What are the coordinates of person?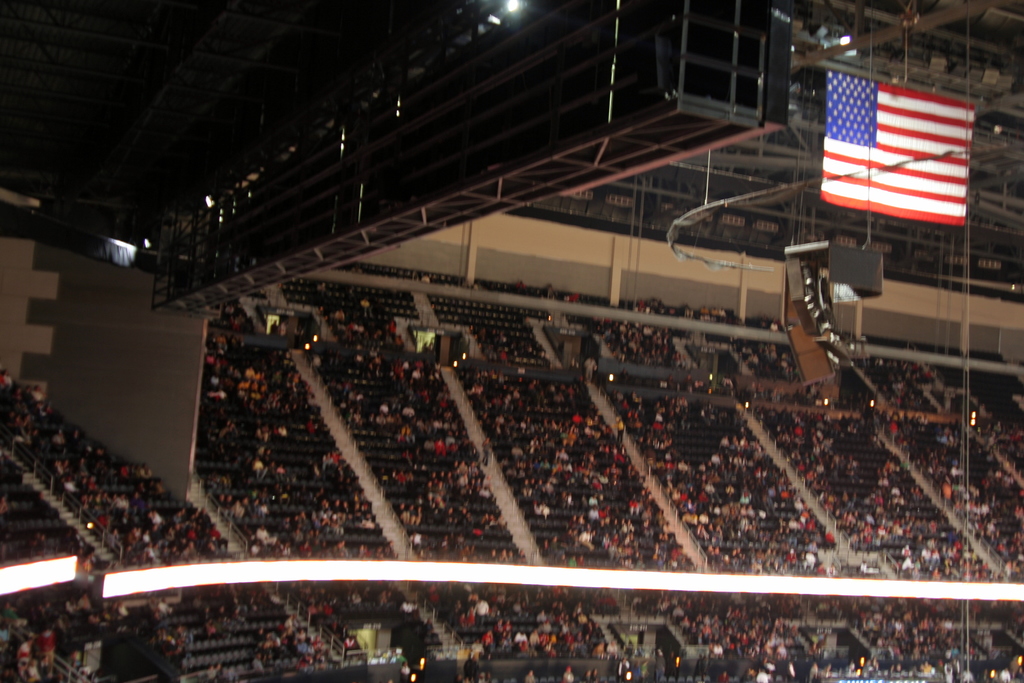
rect(586, 666, 596, 682).
